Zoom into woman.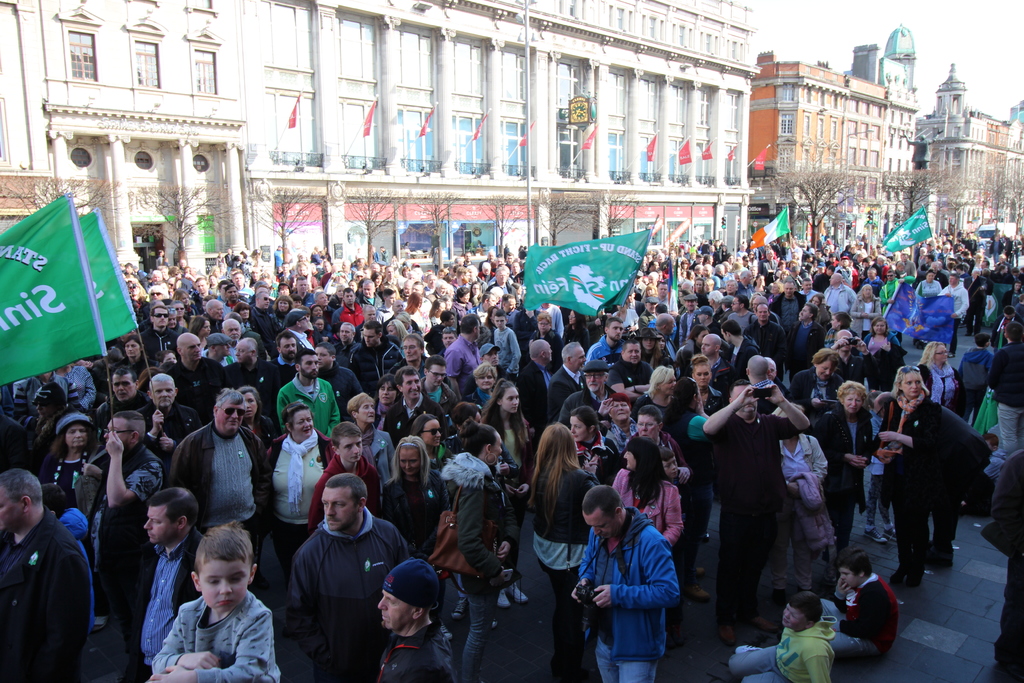
Zoom target: locate(524, 422, 604, 682).
